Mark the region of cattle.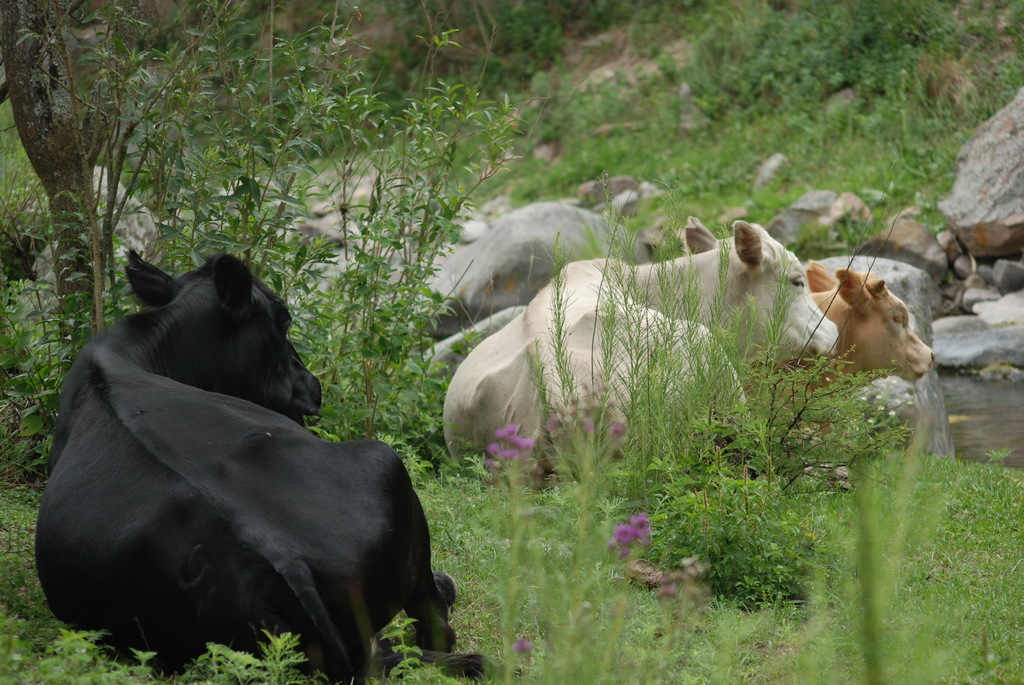
Region: (737, 265, 939, 432).
